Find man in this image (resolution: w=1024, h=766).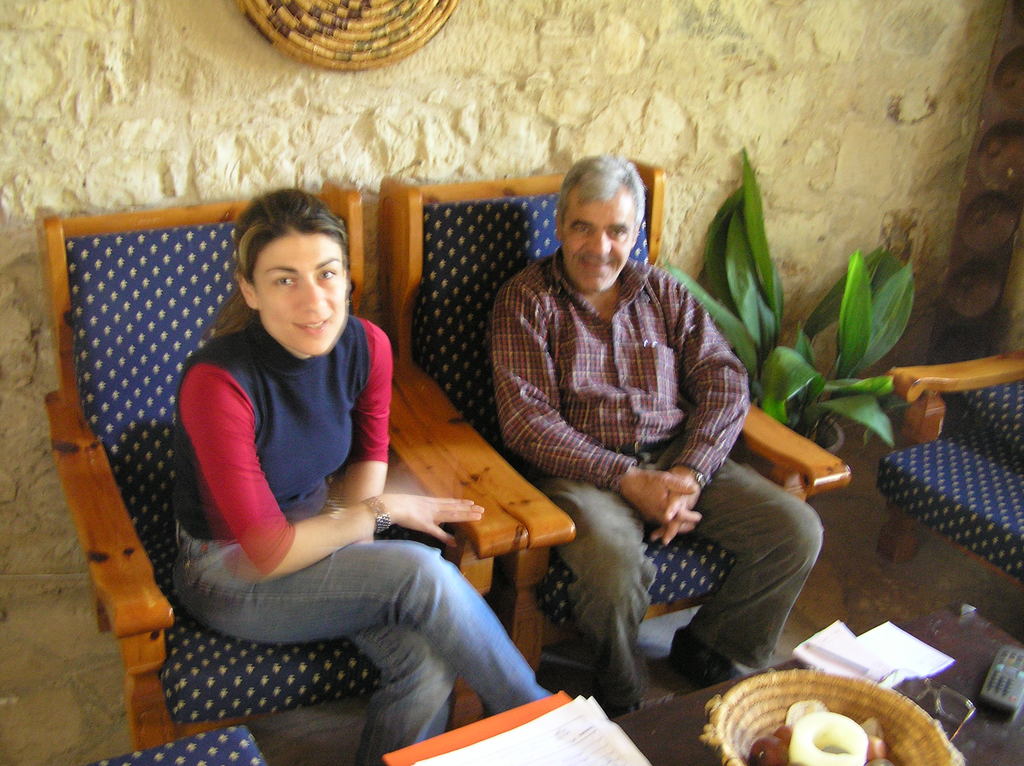
rect(512, 141, 816, 701).
